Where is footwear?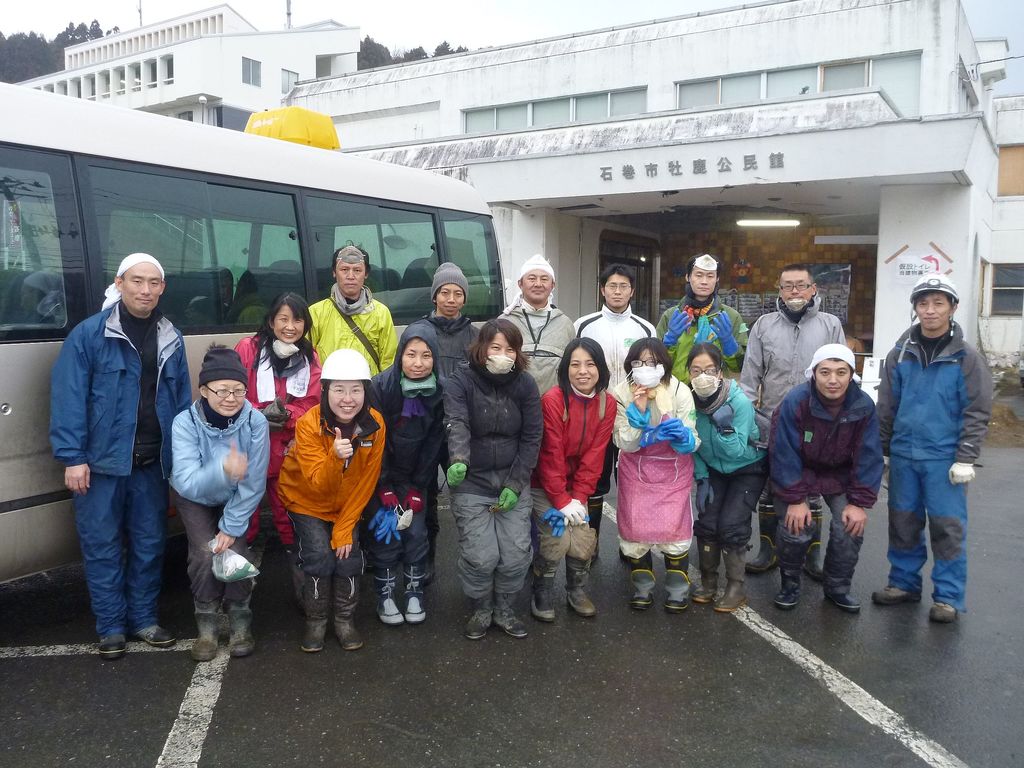
(663,546,689,615).
